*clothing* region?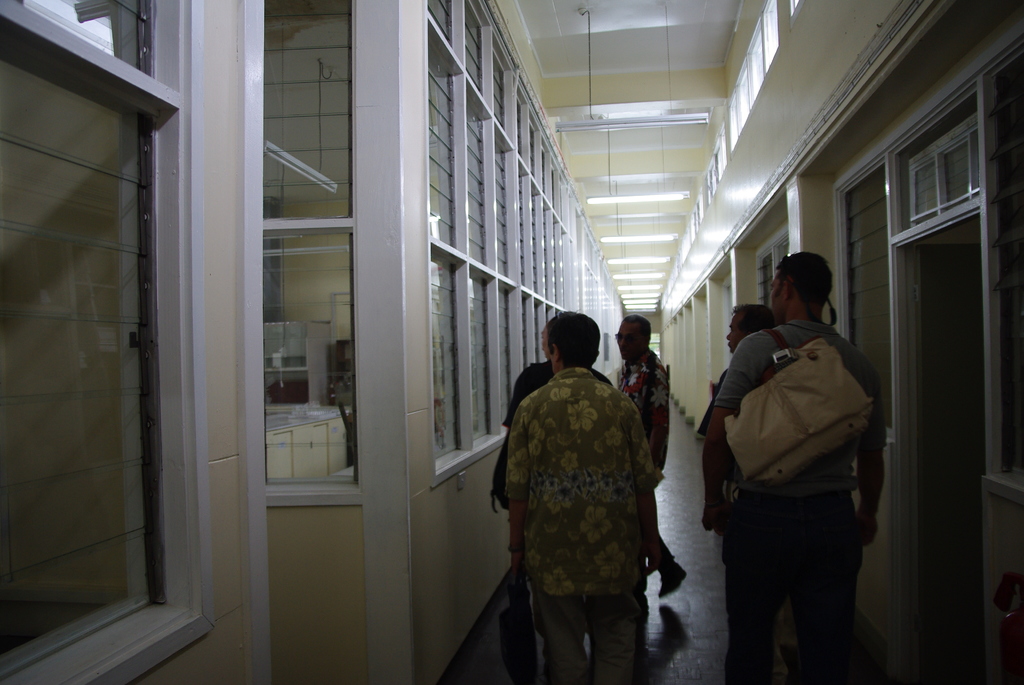
bbox(497, 336, 668, 670)
